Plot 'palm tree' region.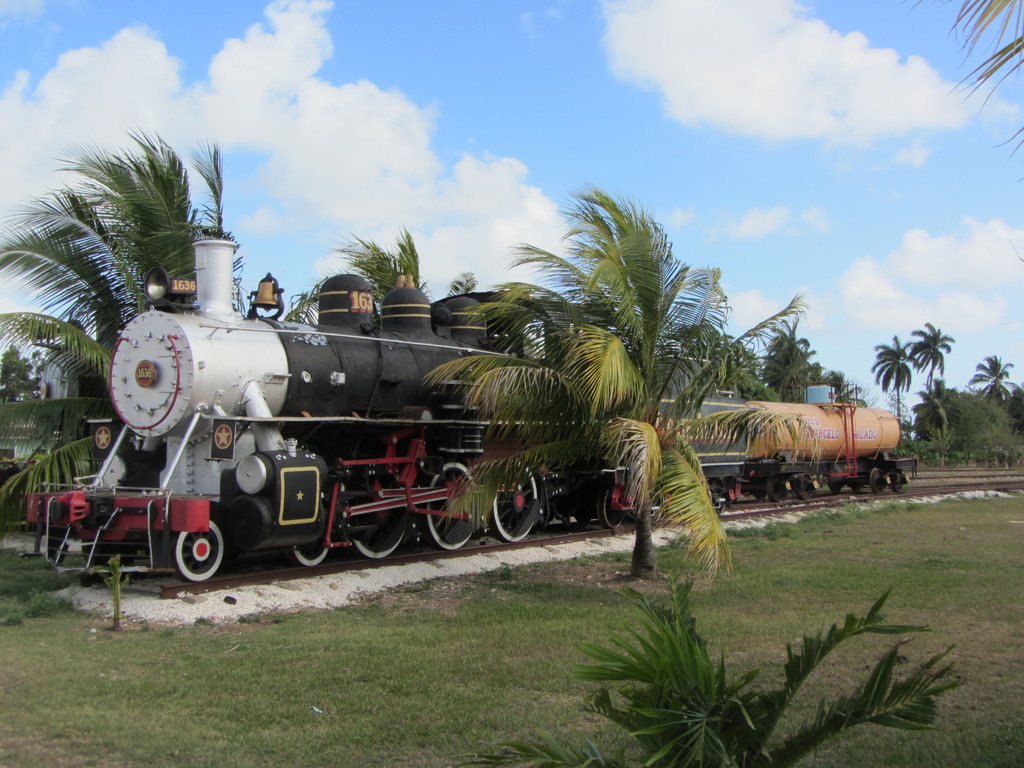
Plotted at [left=767, top=316, right=831, bottom=419].
